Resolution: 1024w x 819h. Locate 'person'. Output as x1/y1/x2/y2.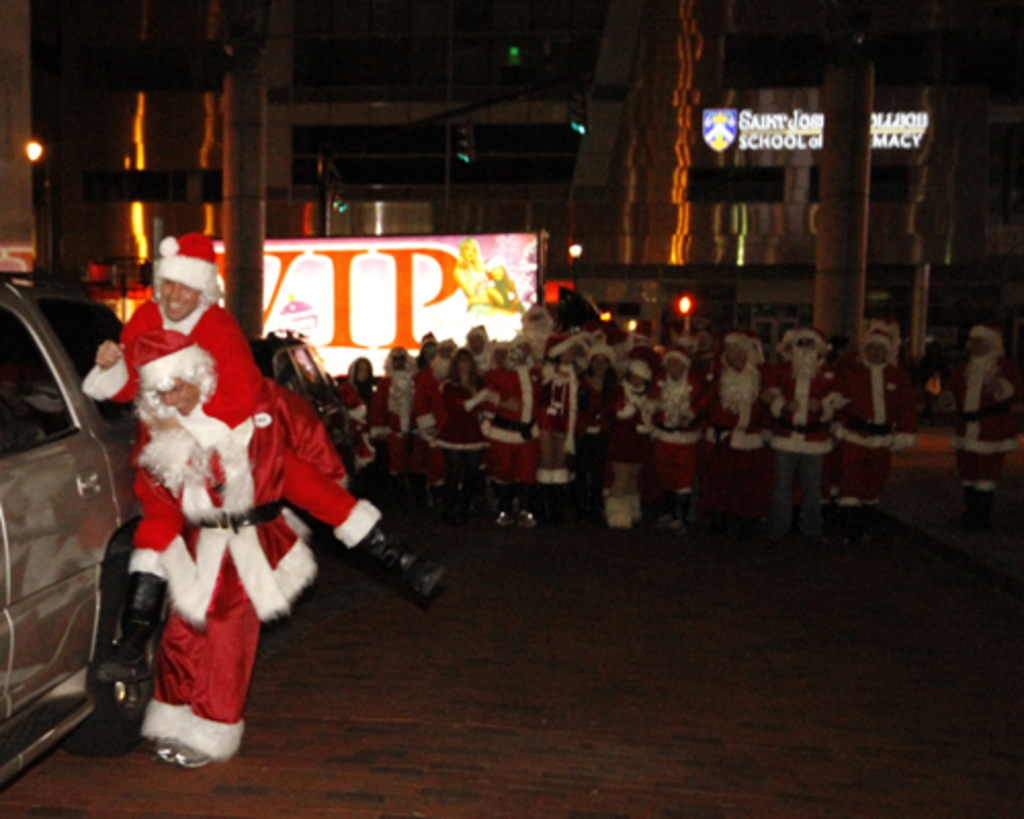
584/324/618/483.
